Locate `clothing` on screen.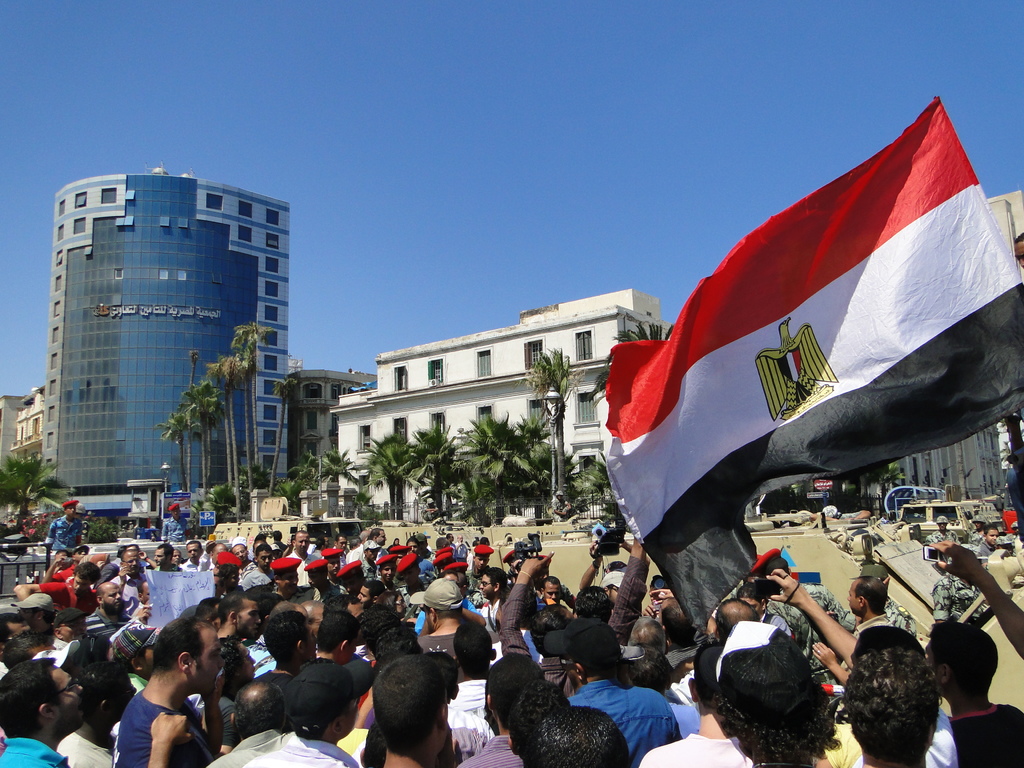
On screen at [113, 569, 147, 607].
